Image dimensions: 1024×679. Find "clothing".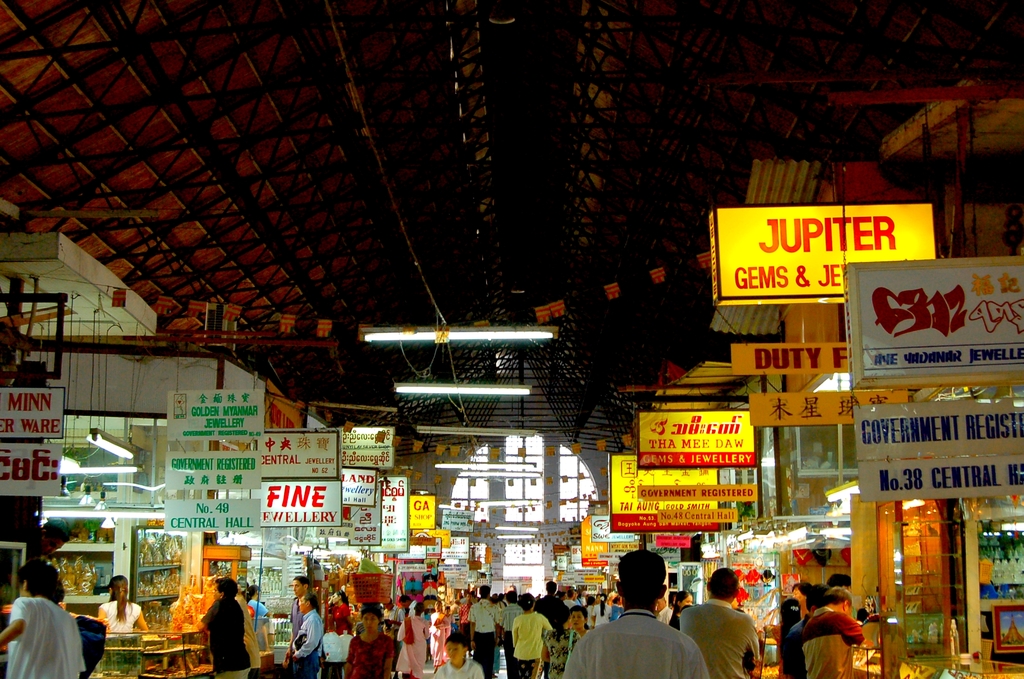
select_region(399, 614, 429, 678).
